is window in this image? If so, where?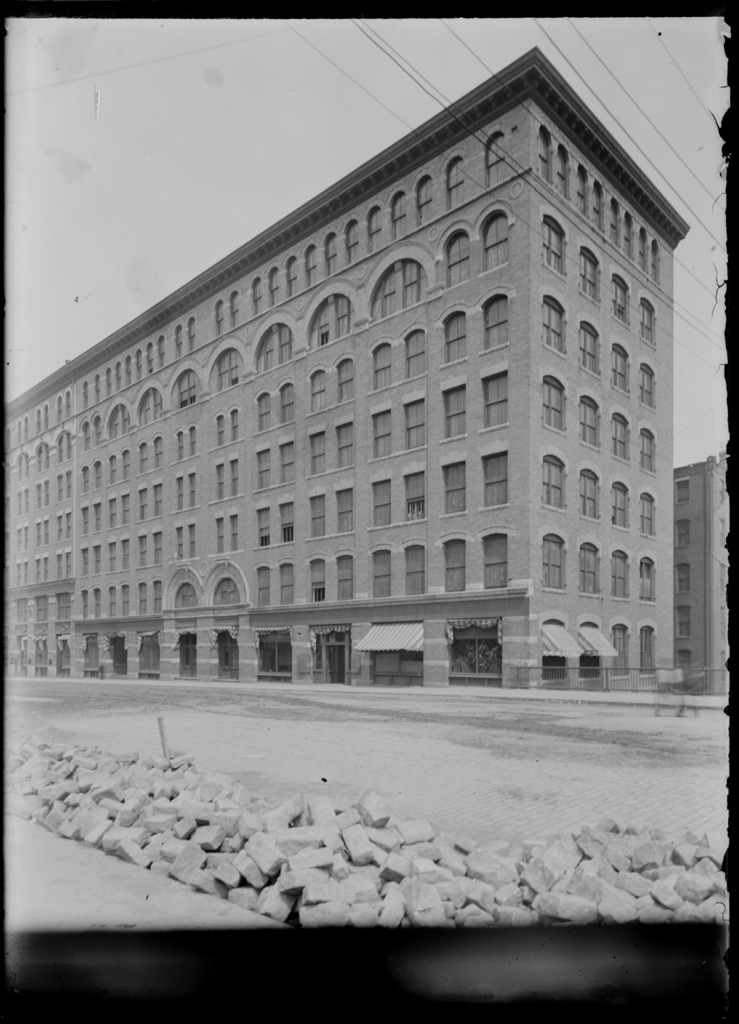
Yes, at <bbox>373, 550, 392, 598</bbox>.
